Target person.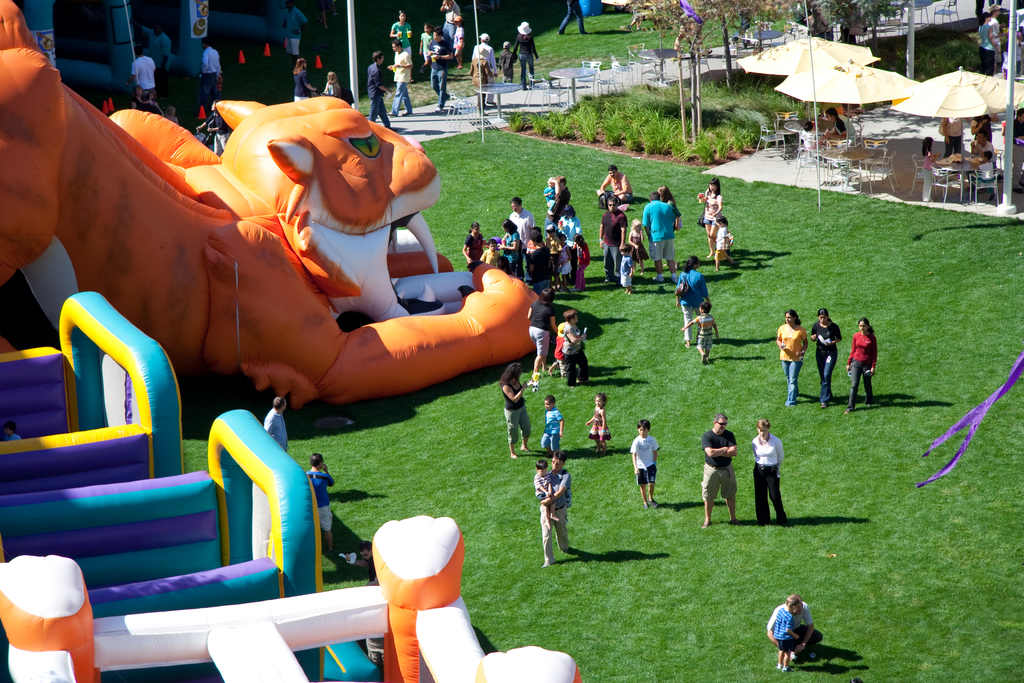
Target region: bbox=(543, 393, 568, 454).
